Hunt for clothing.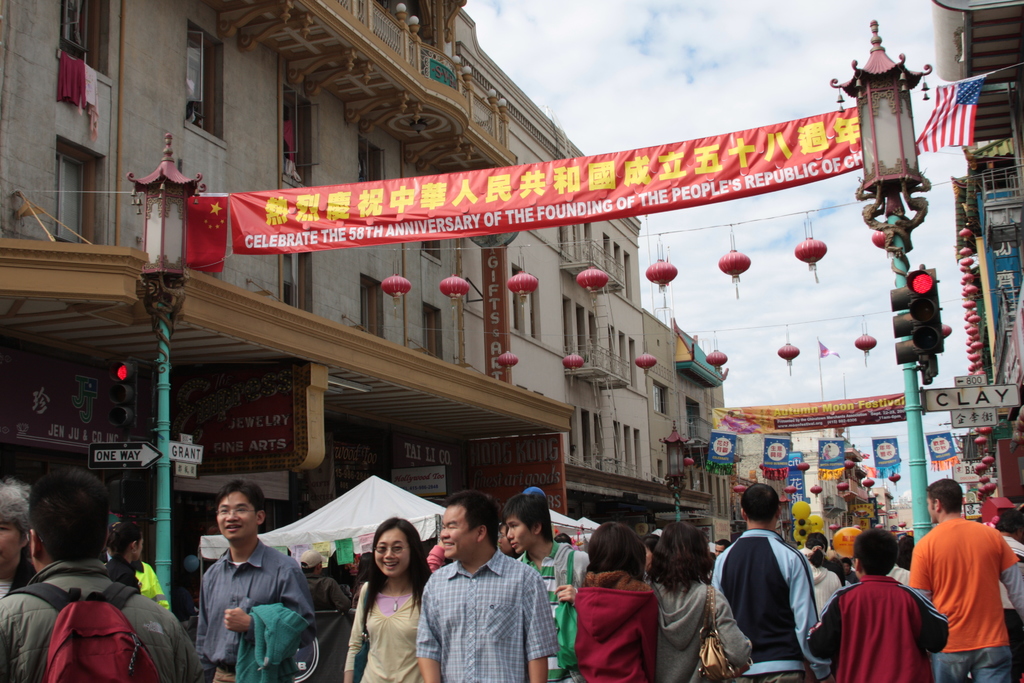
Hunted down at BBox(0, 557, 185, 682).
